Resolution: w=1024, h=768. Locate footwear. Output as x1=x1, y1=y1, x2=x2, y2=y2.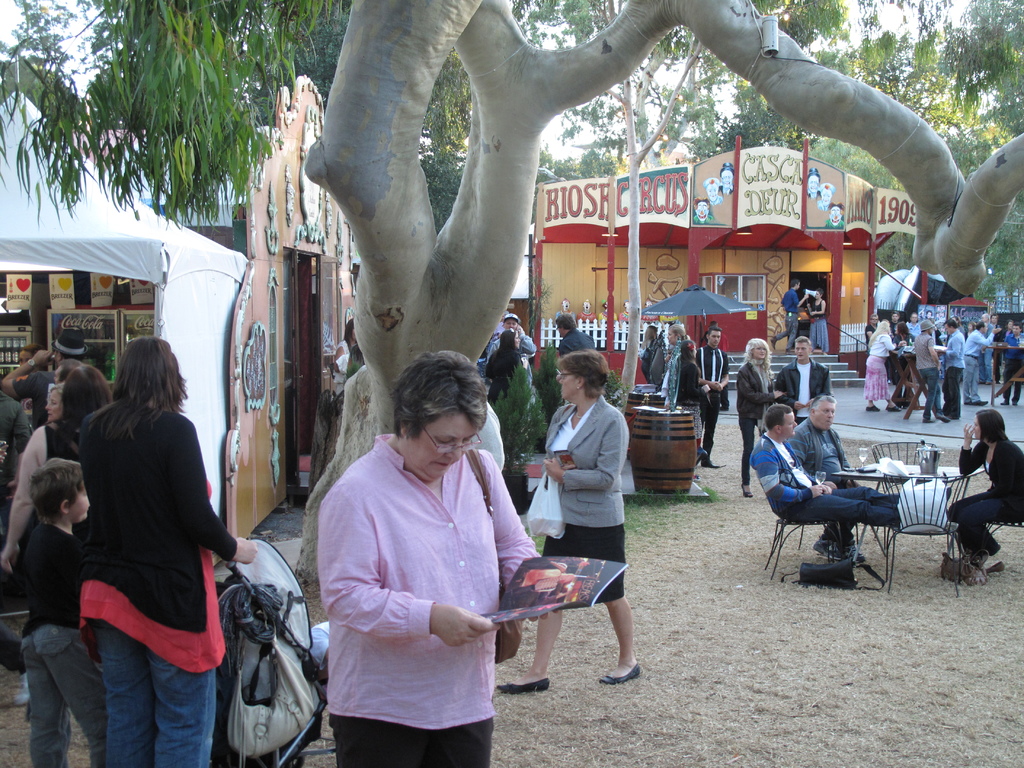
x1=988, y1=562, x2=1005, y2=574.
